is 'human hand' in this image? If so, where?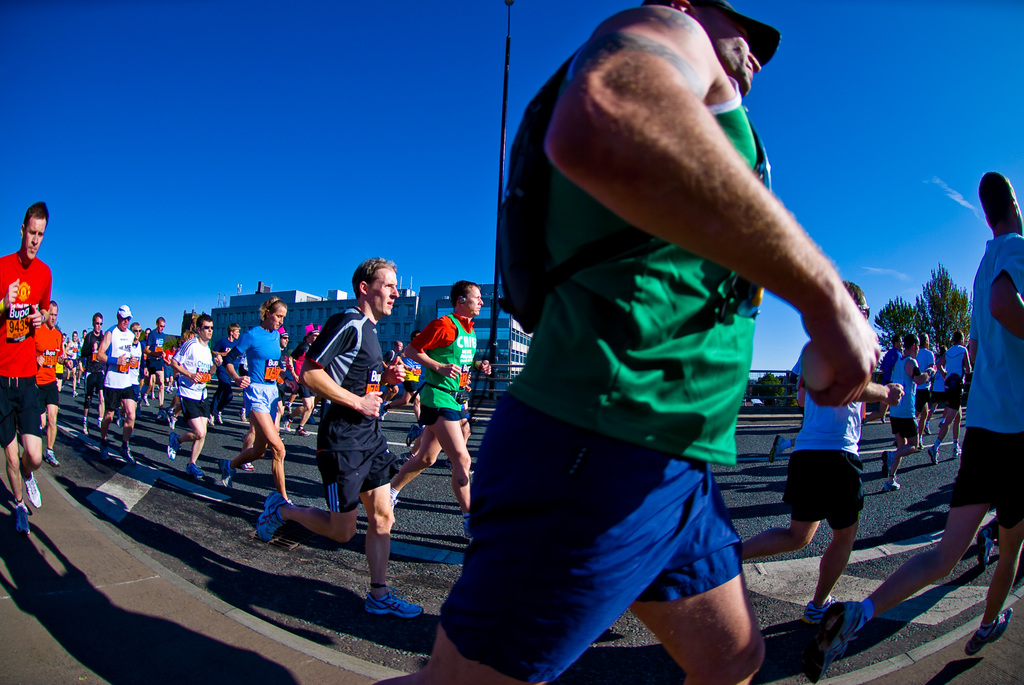
Yes, at x1=33, y1=354, x2=47, y2=371.
